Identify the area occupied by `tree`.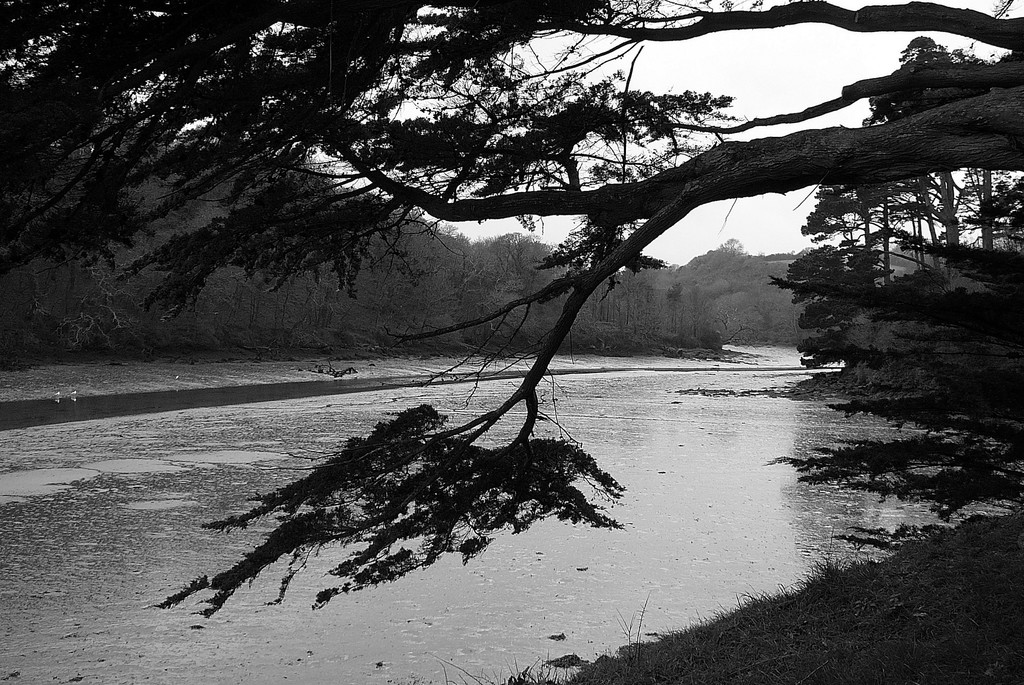
Area: (left=806, top=174, right=897, bottom=284).
